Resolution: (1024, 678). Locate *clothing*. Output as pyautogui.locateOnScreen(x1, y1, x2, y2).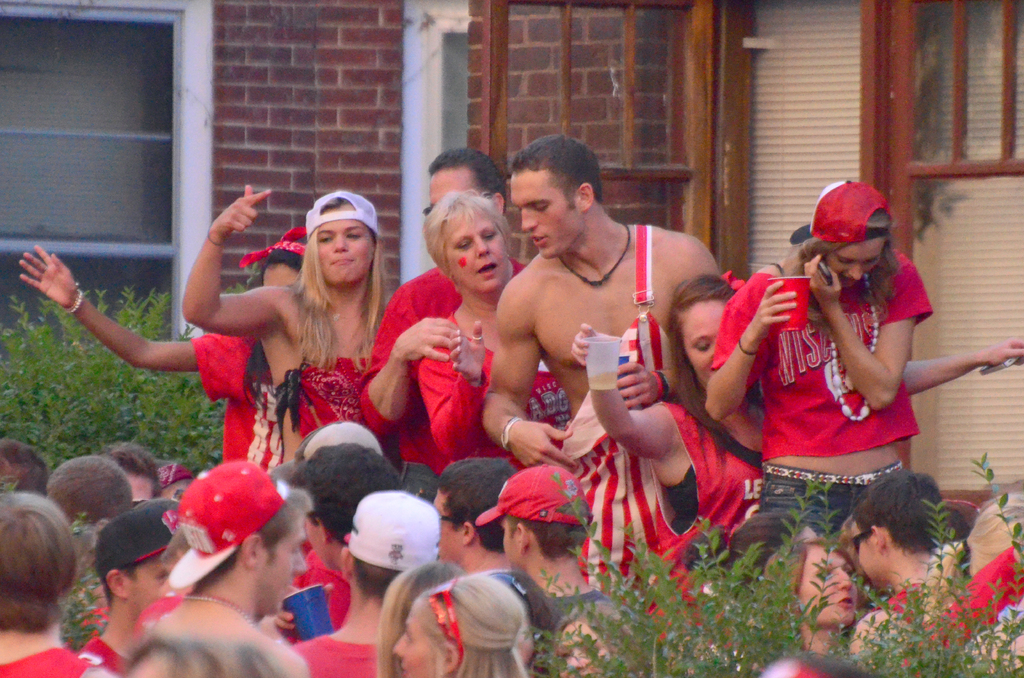
pyautogui.locateOnScreen(170, 461, 279, 599).
